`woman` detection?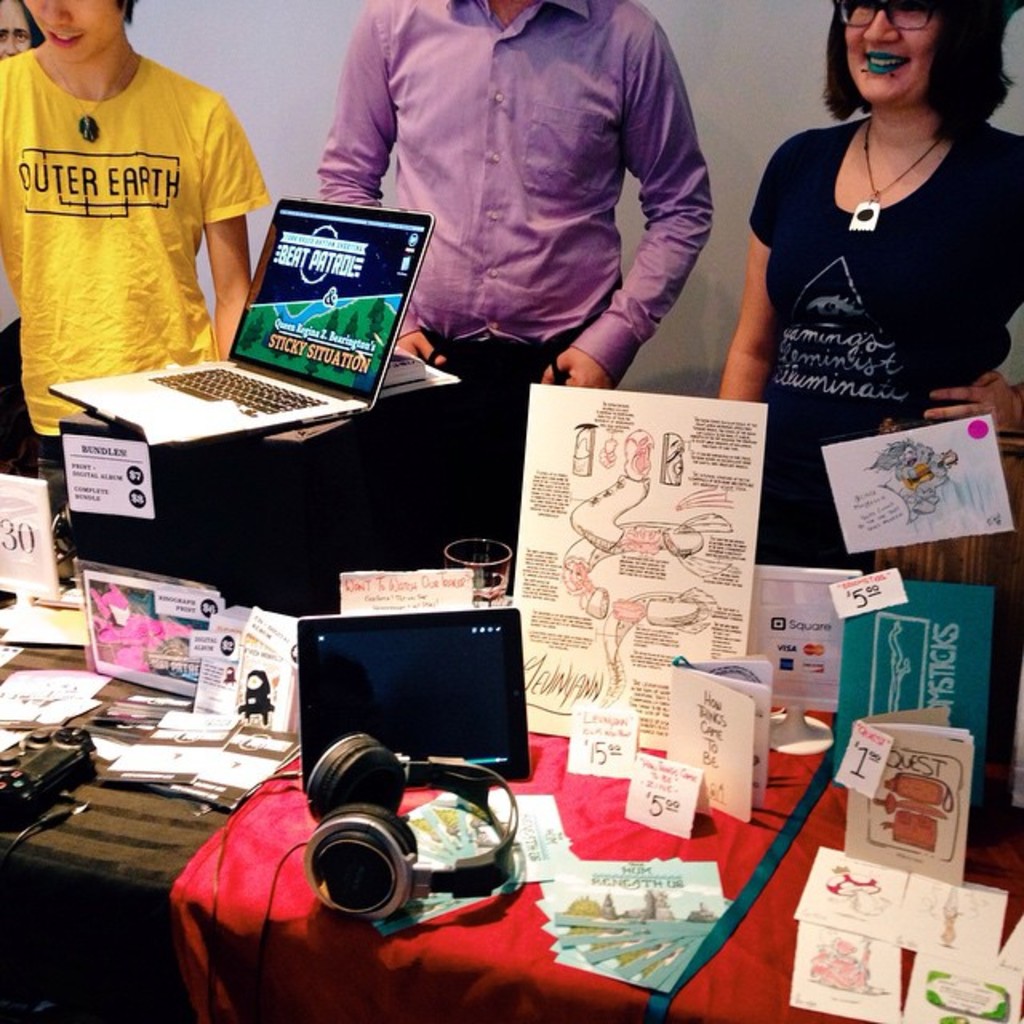
left=731, top=0, right=1011, bottom=485
